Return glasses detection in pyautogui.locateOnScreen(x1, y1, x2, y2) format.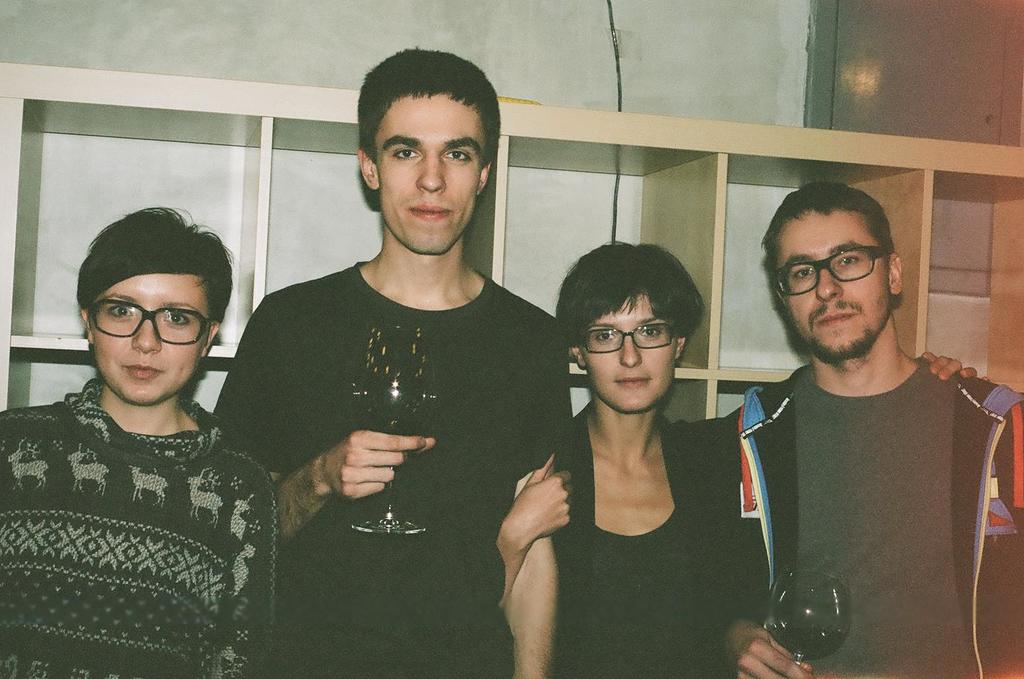
pyautogui.locateOnScreen(564, 322, 693, 360).
